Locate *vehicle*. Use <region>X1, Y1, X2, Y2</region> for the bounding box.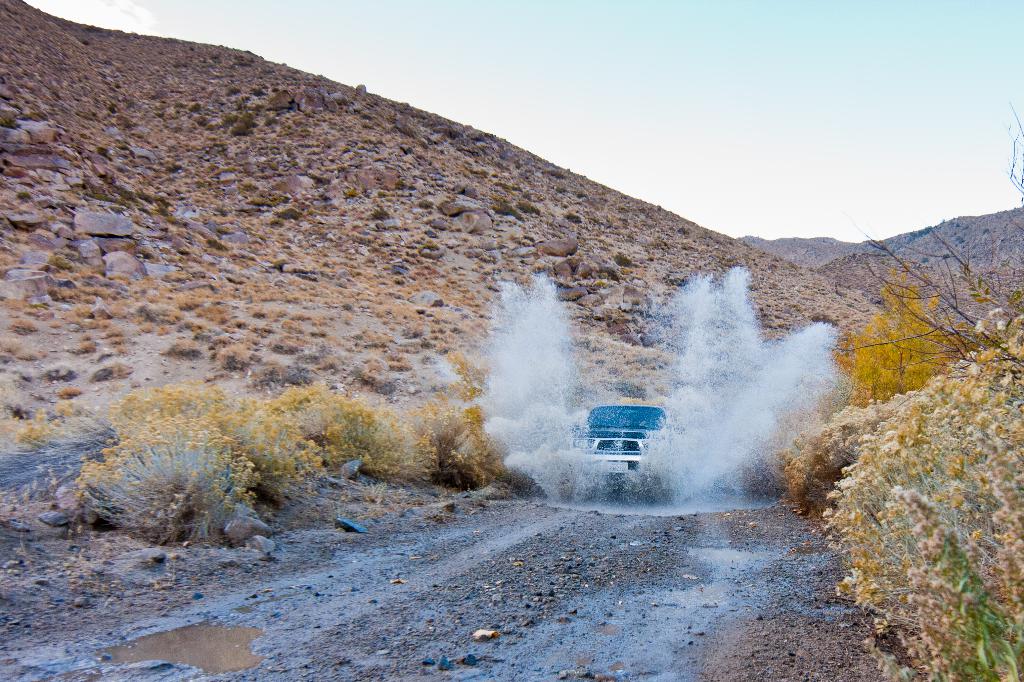
<region>570, 404, 685, 472</region>.
